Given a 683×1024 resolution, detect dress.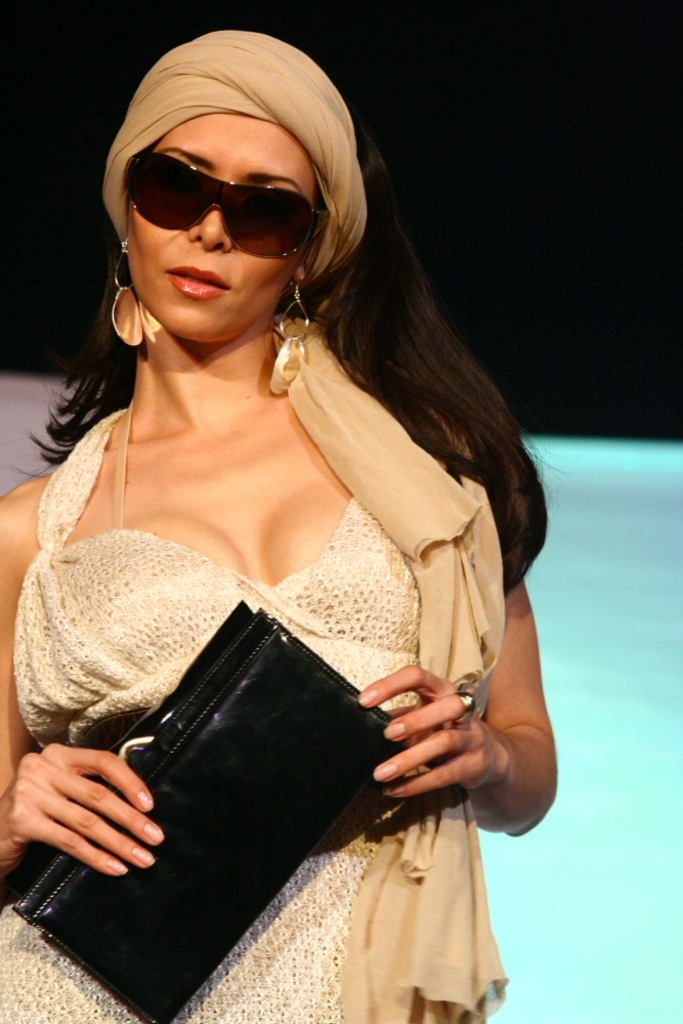
BBox(0, 404, 419, 1023).
